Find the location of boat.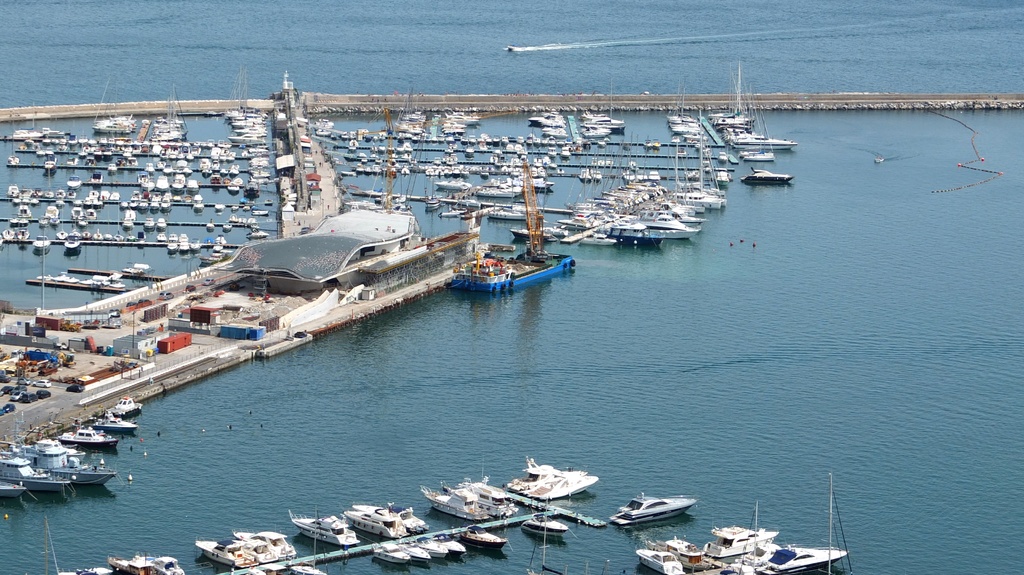
Location: detection(165, 193, 171, 199).
